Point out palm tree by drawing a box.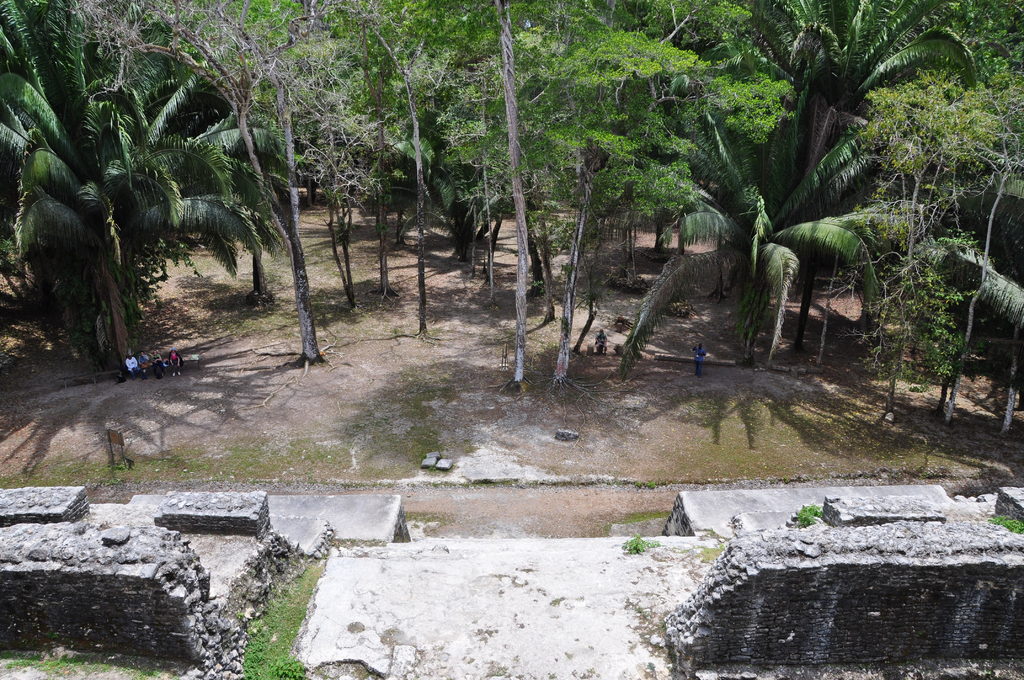
select_region(0, 0, 248, 362).
